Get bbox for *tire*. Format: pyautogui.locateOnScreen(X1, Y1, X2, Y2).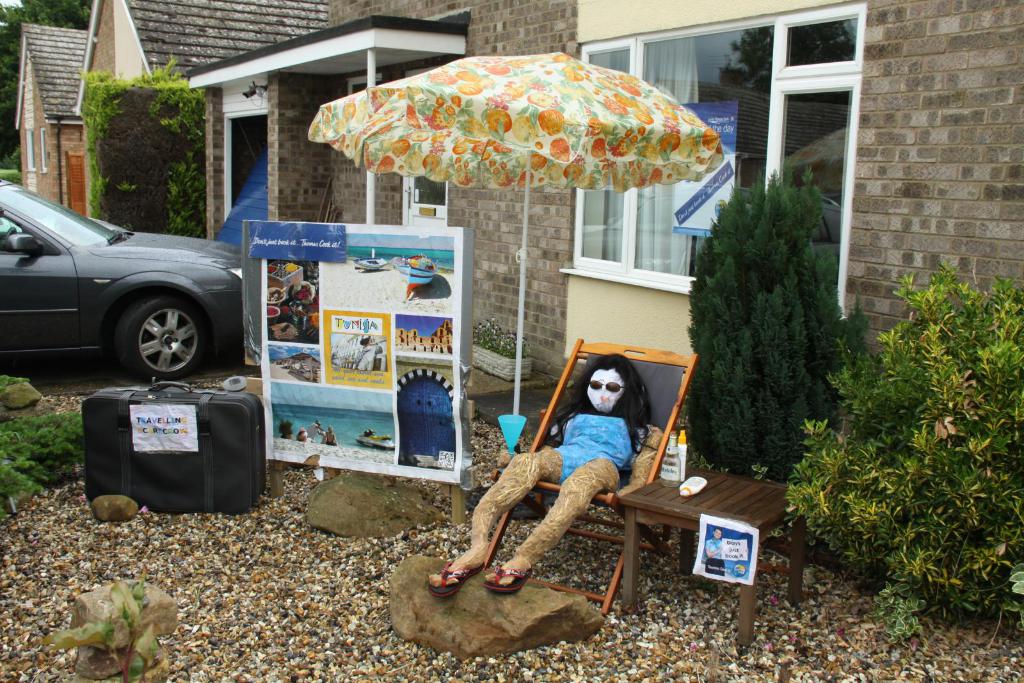
pyautogui.locateOnScreen(97, 293, 193, 378).
